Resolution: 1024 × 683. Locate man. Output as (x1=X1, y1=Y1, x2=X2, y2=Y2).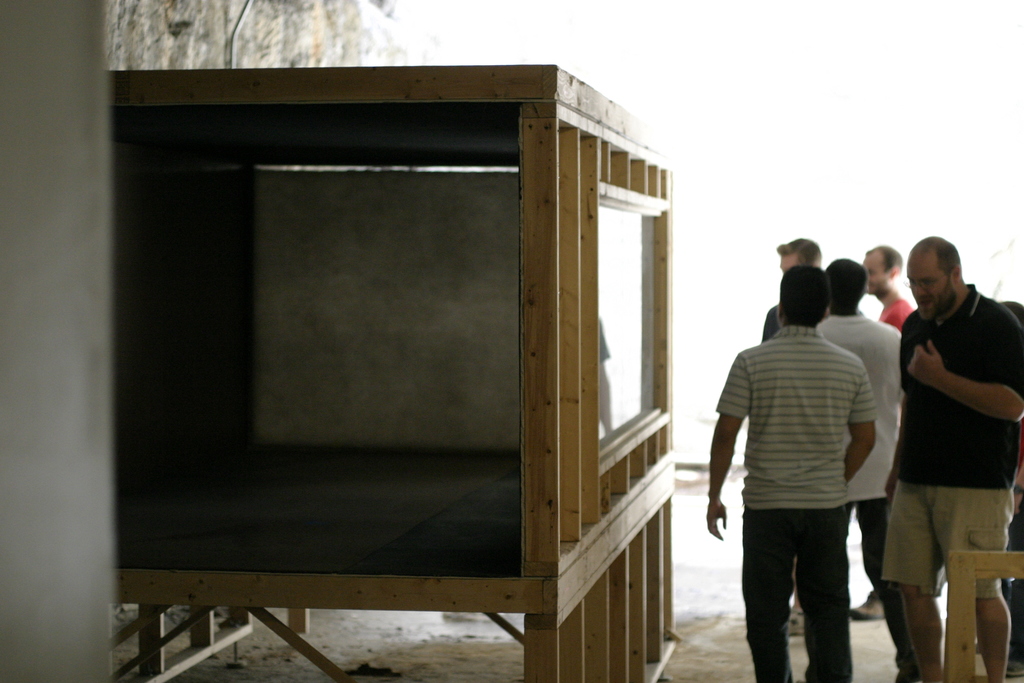
(x1=819, y1=256, x2=922, y2=682).
